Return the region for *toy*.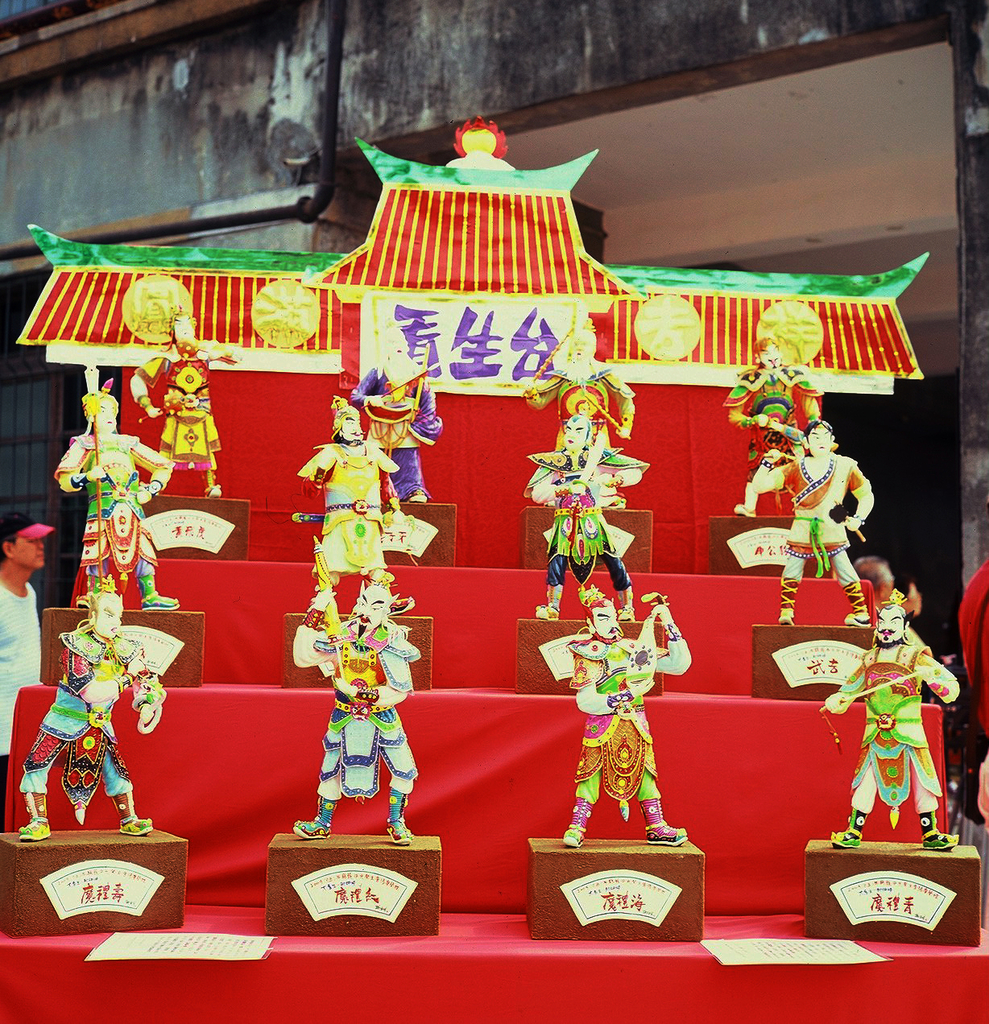
62/357/184/610.
